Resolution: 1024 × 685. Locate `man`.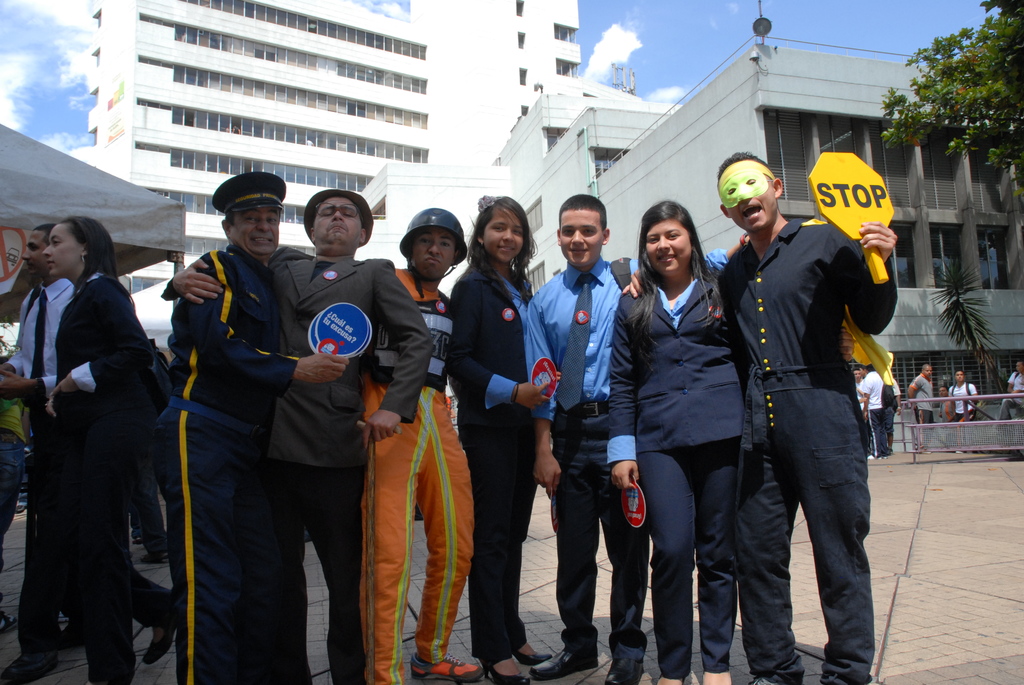
detection(356, 205, 483, 684).
